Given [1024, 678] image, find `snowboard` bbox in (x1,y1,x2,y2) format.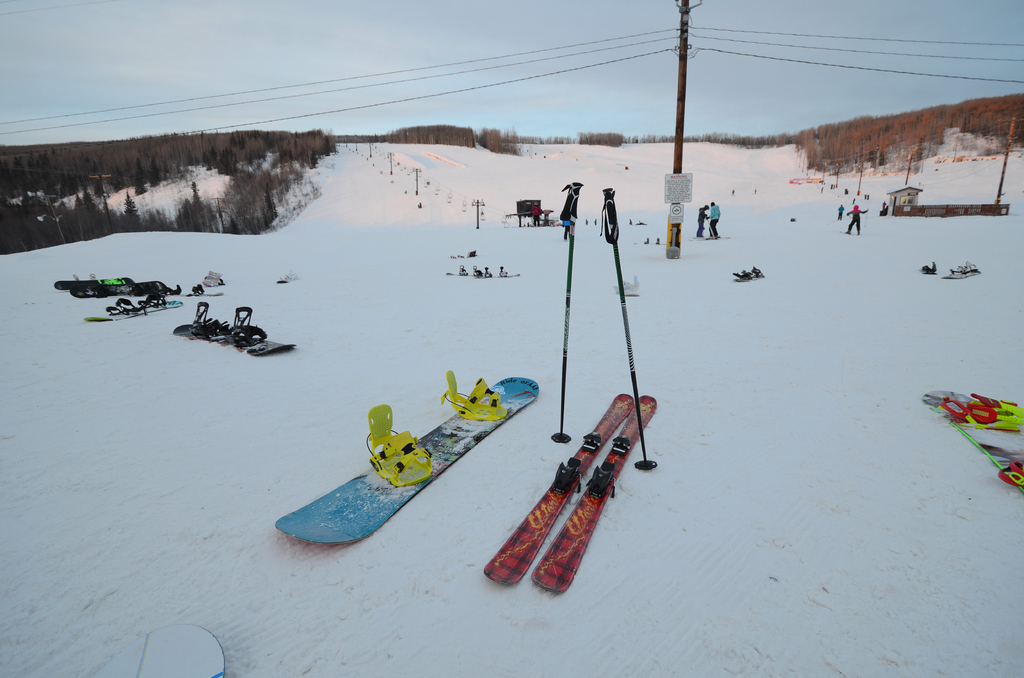
(271,371,538,546).
